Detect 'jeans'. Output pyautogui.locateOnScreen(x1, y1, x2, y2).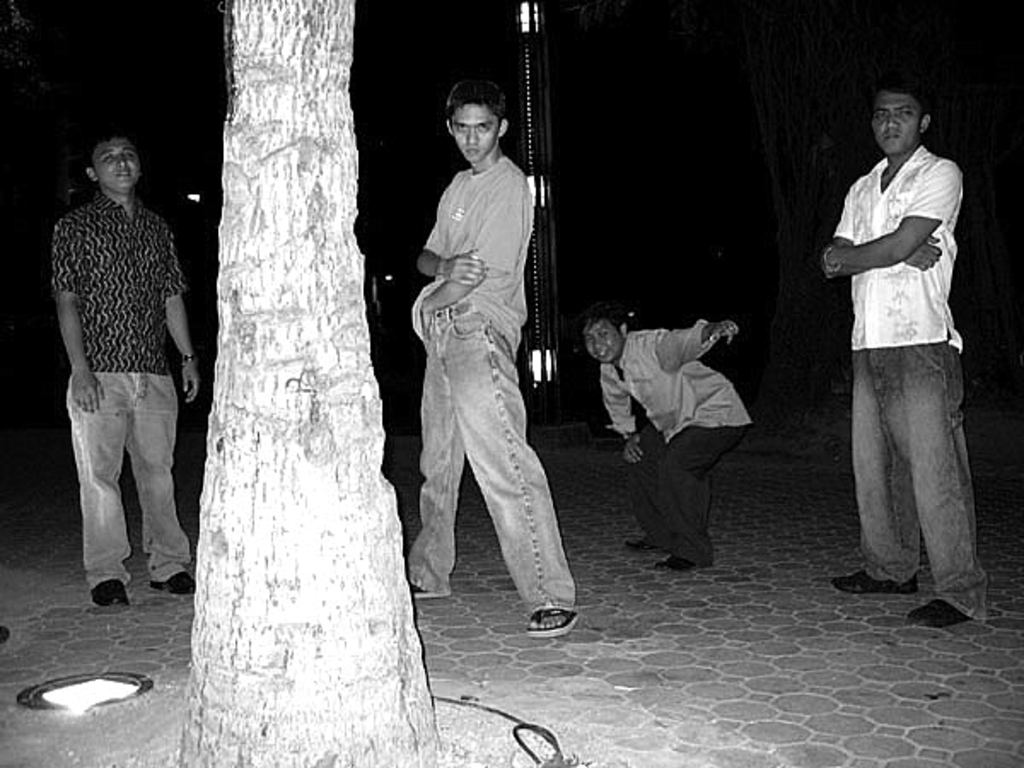
pyautogui.locateOnScreen(841, 328, 983, 618).
